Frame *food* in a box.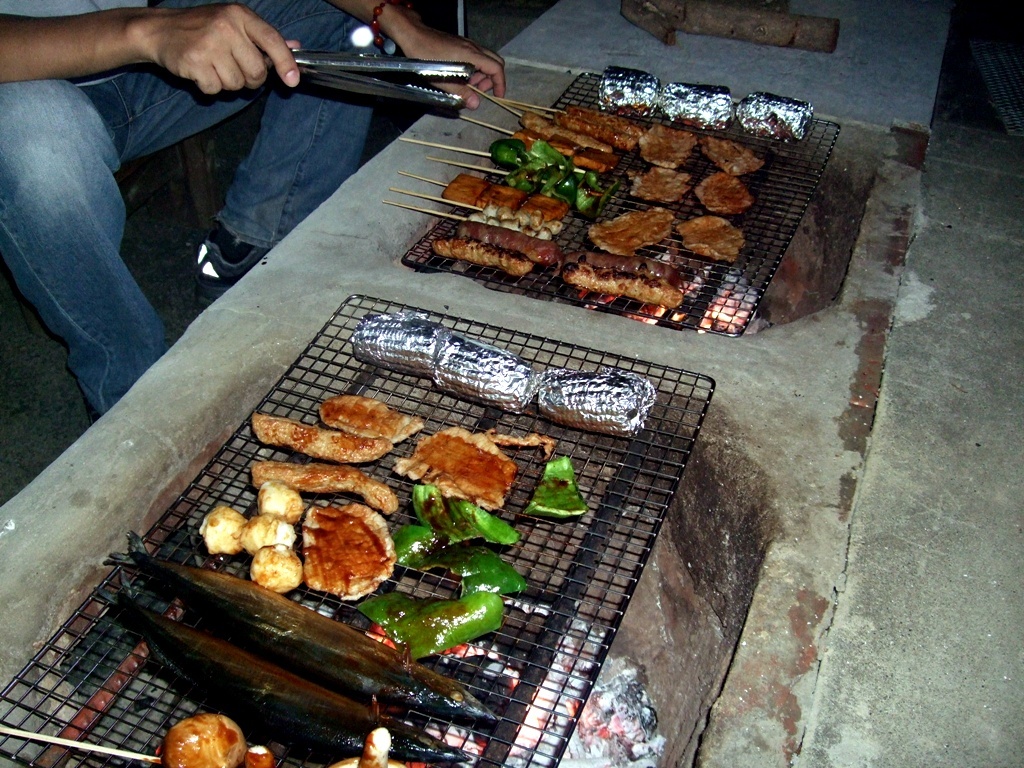
(431, 330, 541, 413).
